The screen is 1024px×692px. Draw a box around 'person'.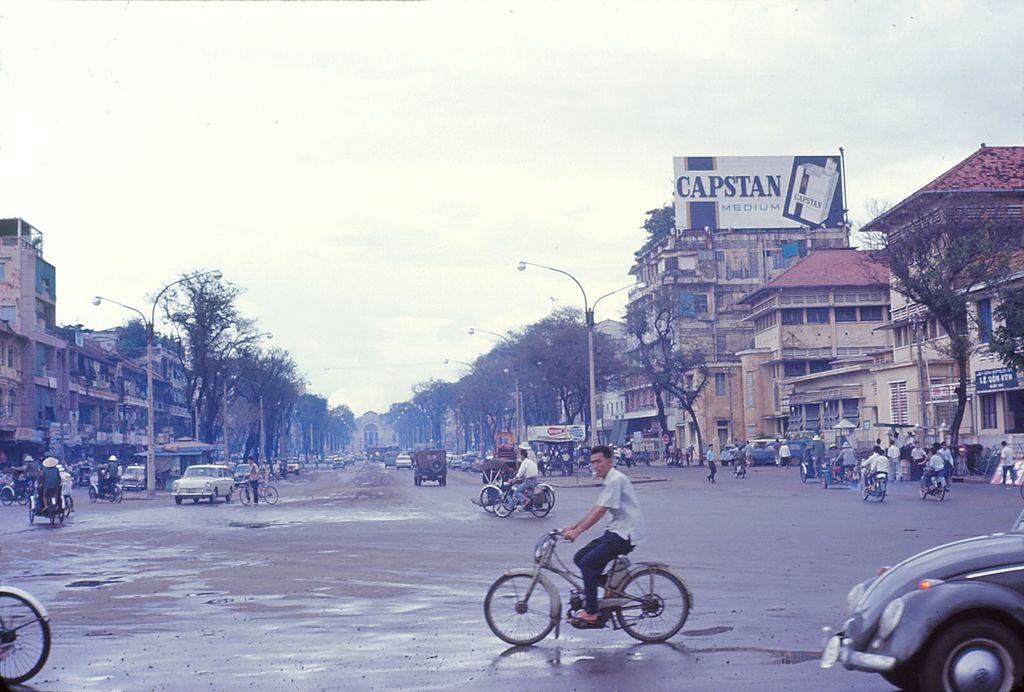
box(502, 448, 539, 511).
